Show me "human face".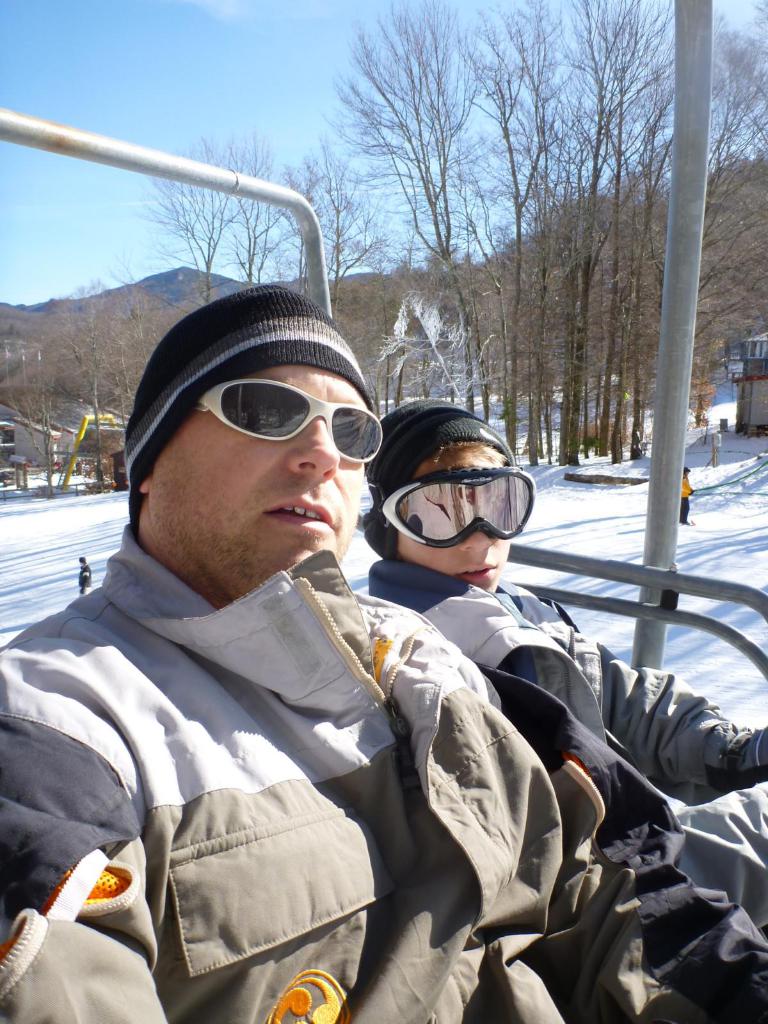
"human face" is here: x1=395 y1=458 x2=511 y2=593.
